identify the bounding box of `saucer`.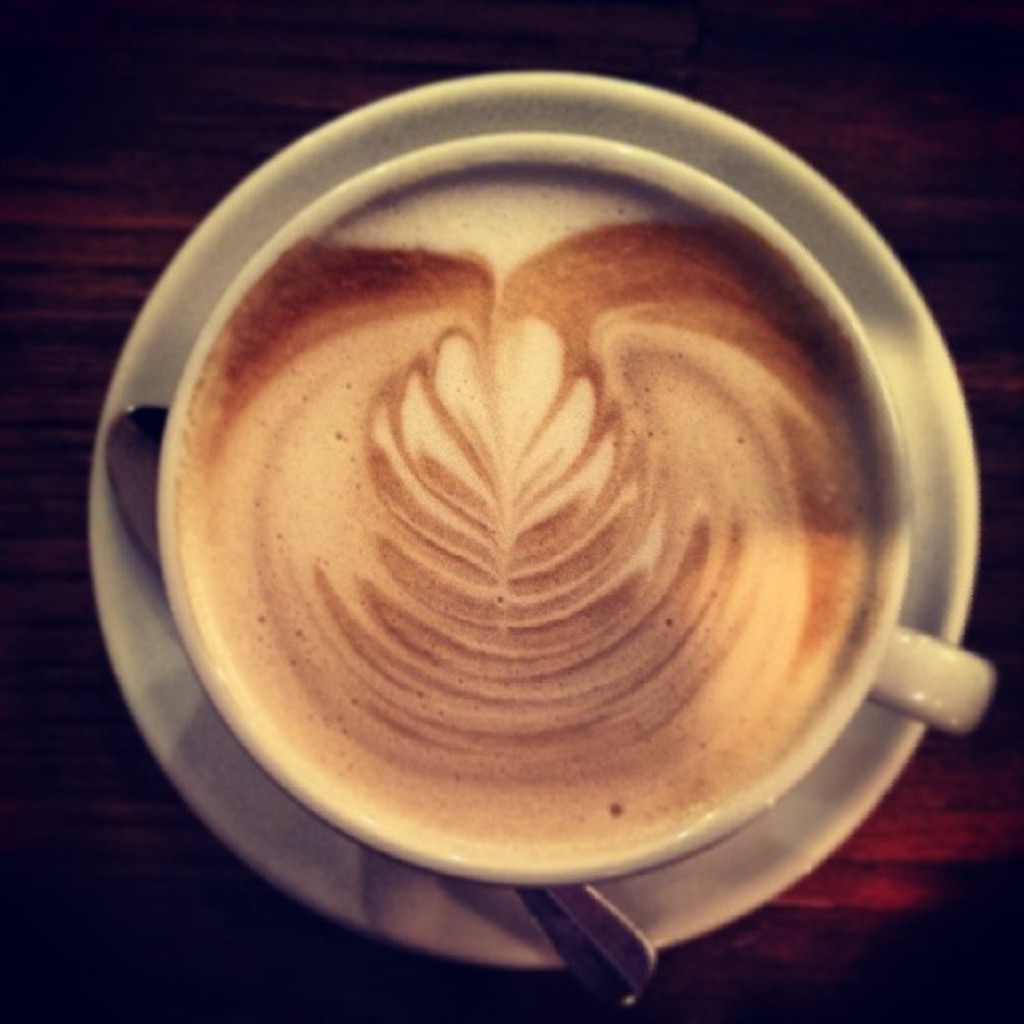
90/77/979/973.
